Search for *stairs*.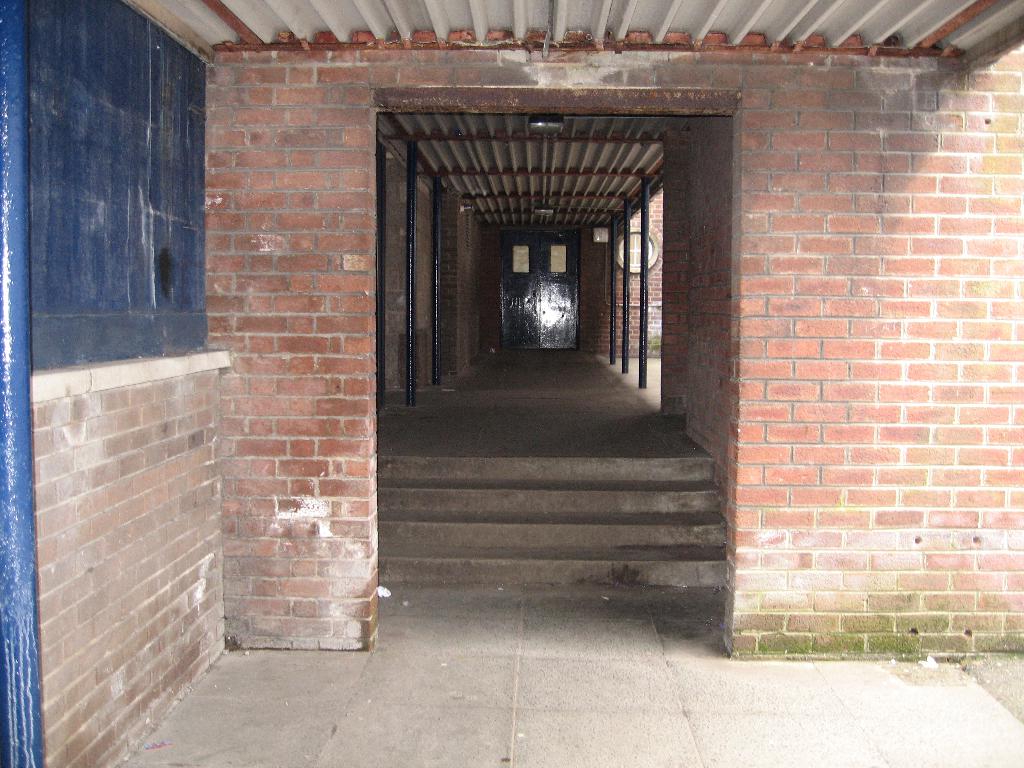
Found at BBox(378, 452, 730, 589).
